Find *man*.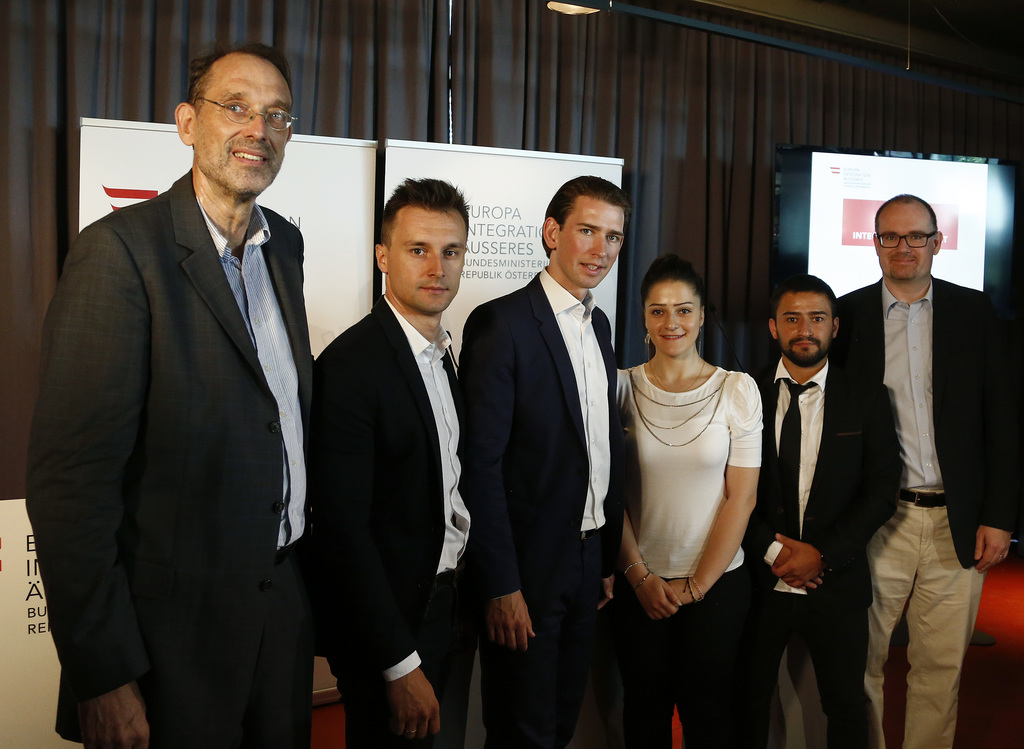
452, 176, 626, 746.
